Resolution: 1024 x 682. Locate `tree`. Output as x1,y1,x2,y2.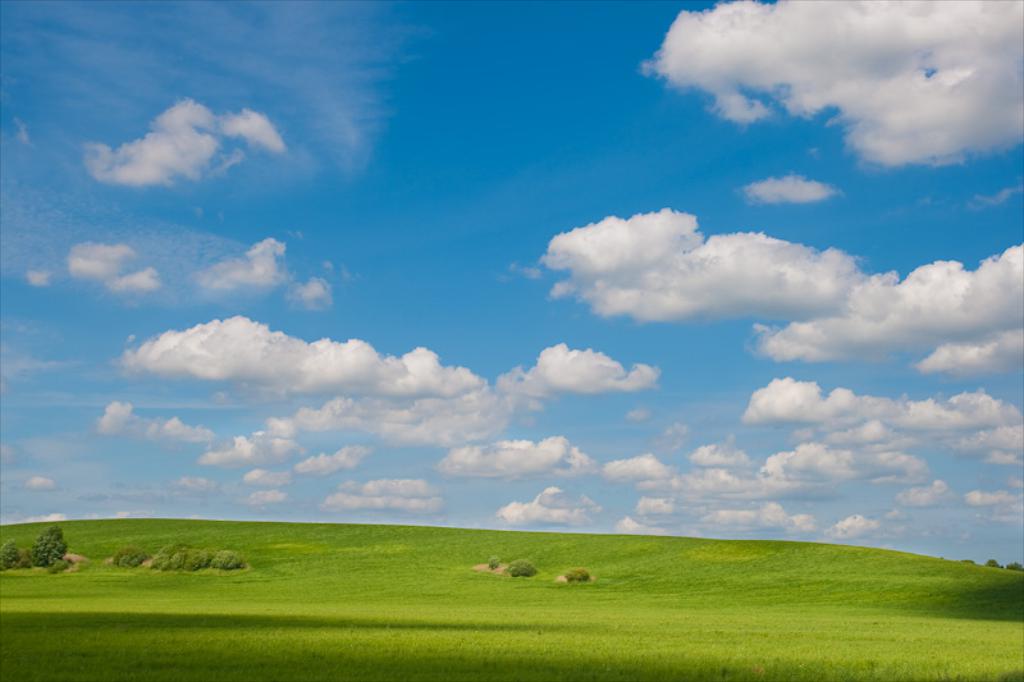
960,553,977,564.
